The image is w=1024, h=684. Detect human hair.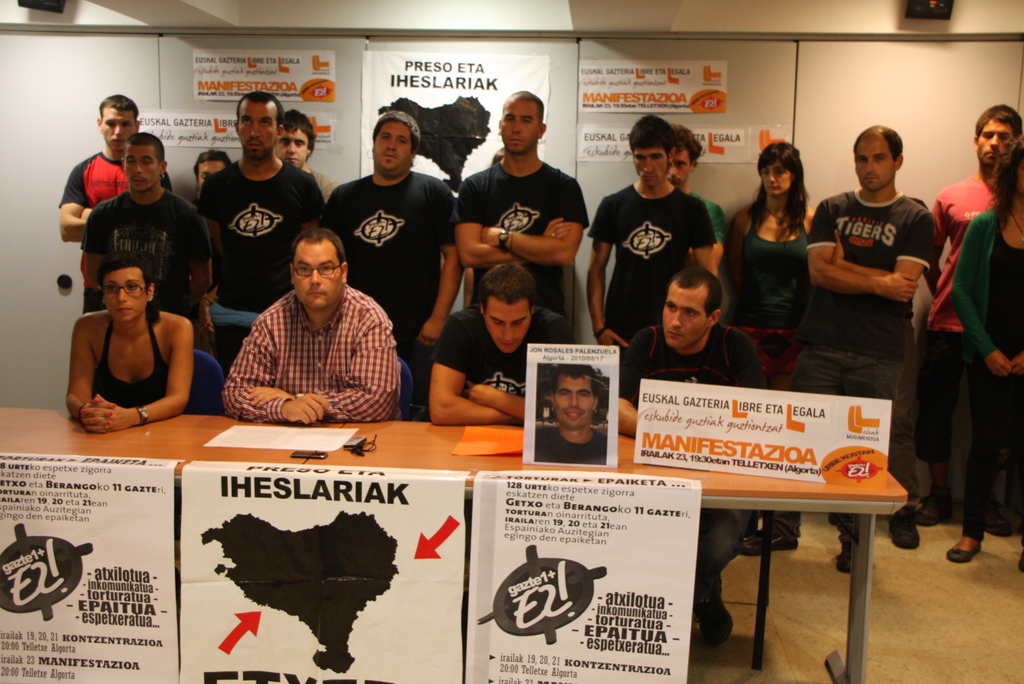
Detection: pyautogui.locateOnScreen(550, 363, 601, 397).
